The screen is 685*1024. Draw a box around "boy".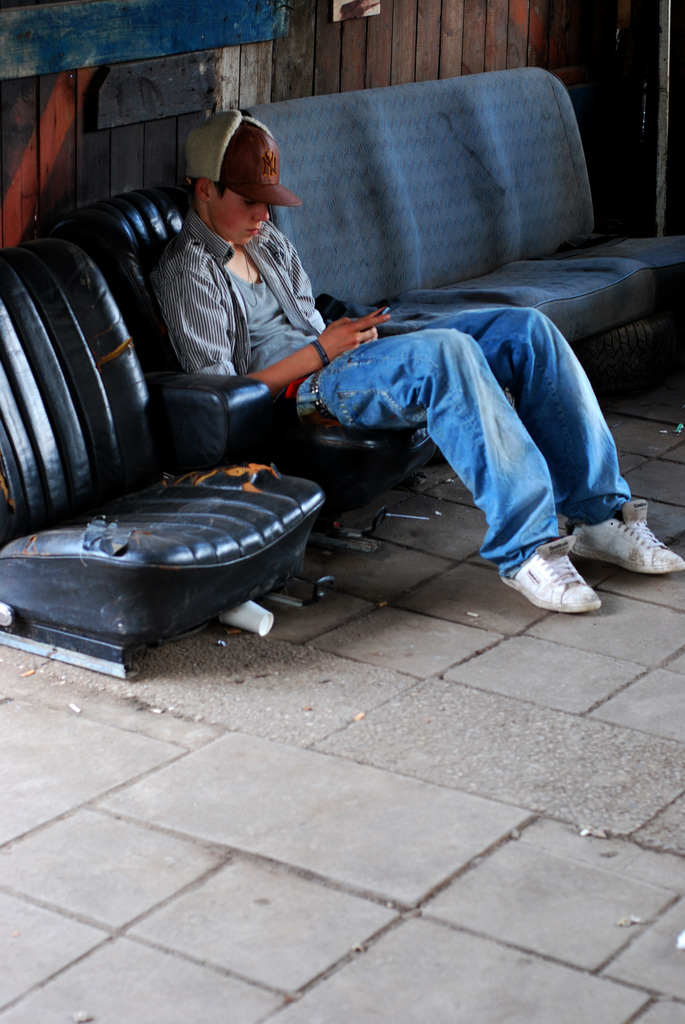
bbox=(146, 108, 684, 621).
